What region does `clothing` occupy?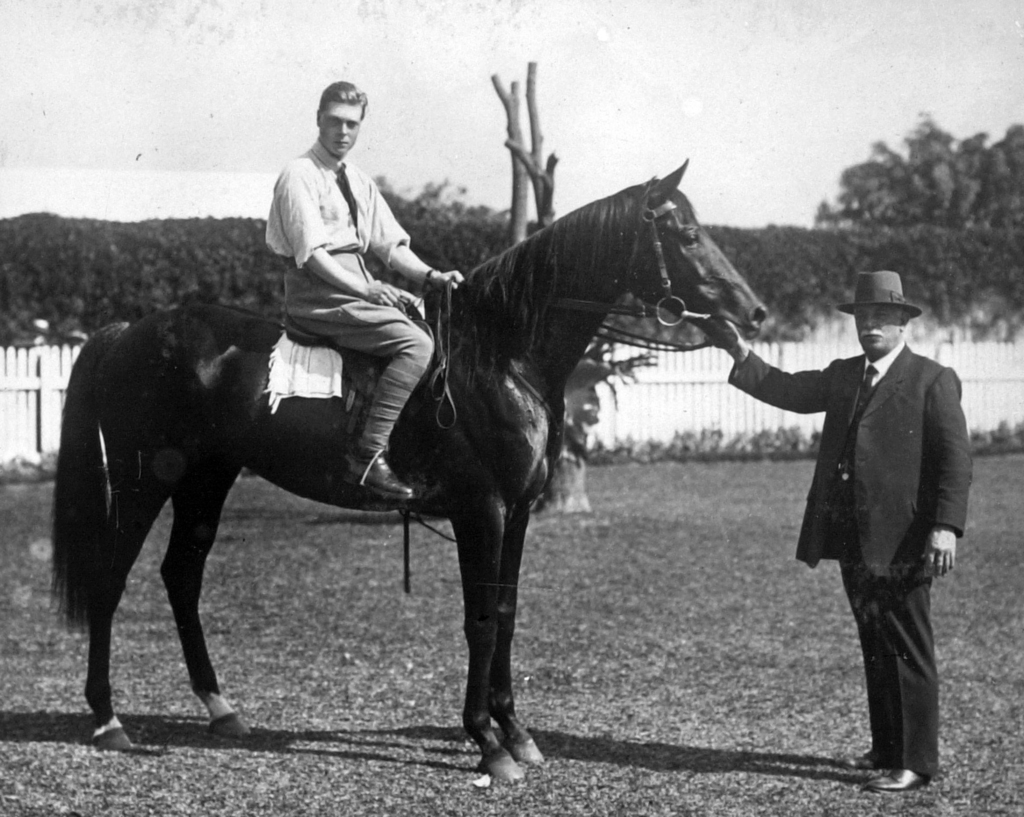
bbox(740, 271, 982, 722).
